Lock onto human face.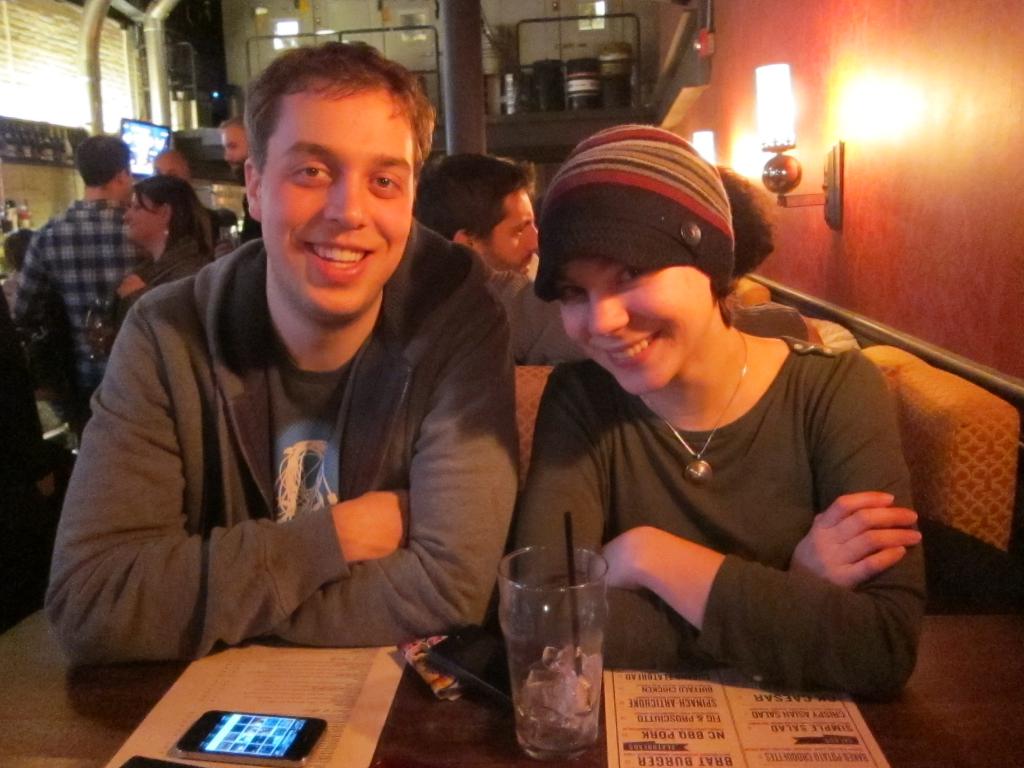
Locked: bbox=[472, 191, 538, 277].
